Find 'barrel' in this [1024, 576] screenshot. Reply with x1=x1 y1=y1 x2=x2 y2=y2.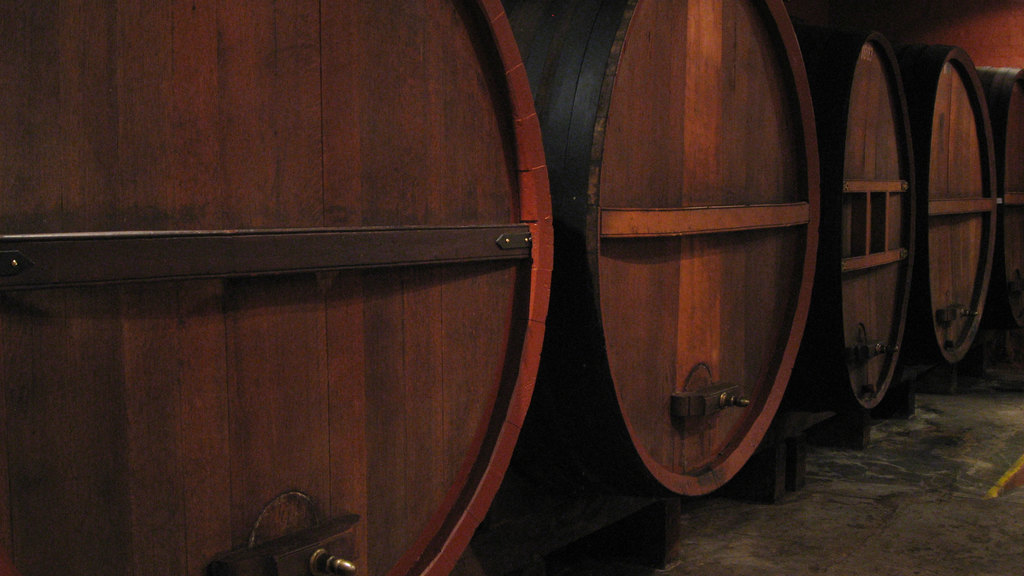
x1=967 y1=63 x2=1023 y2=317.
